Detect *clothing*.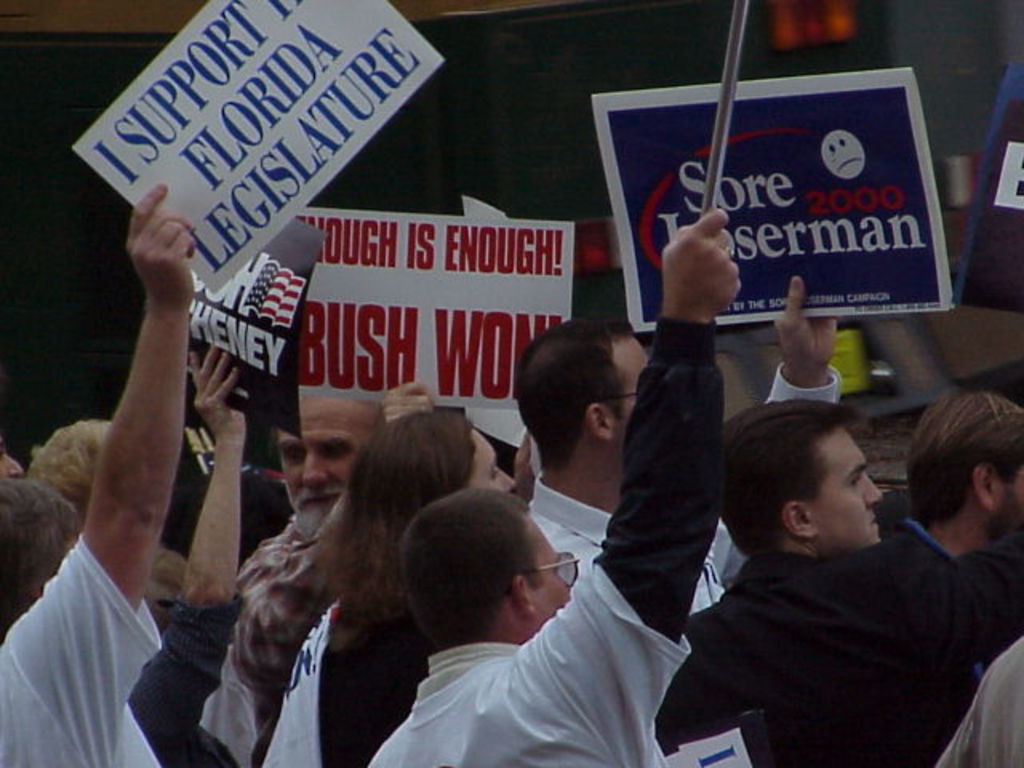
Detected at pyautogui.locateOnScreen(643, 437, 1010, 763).
